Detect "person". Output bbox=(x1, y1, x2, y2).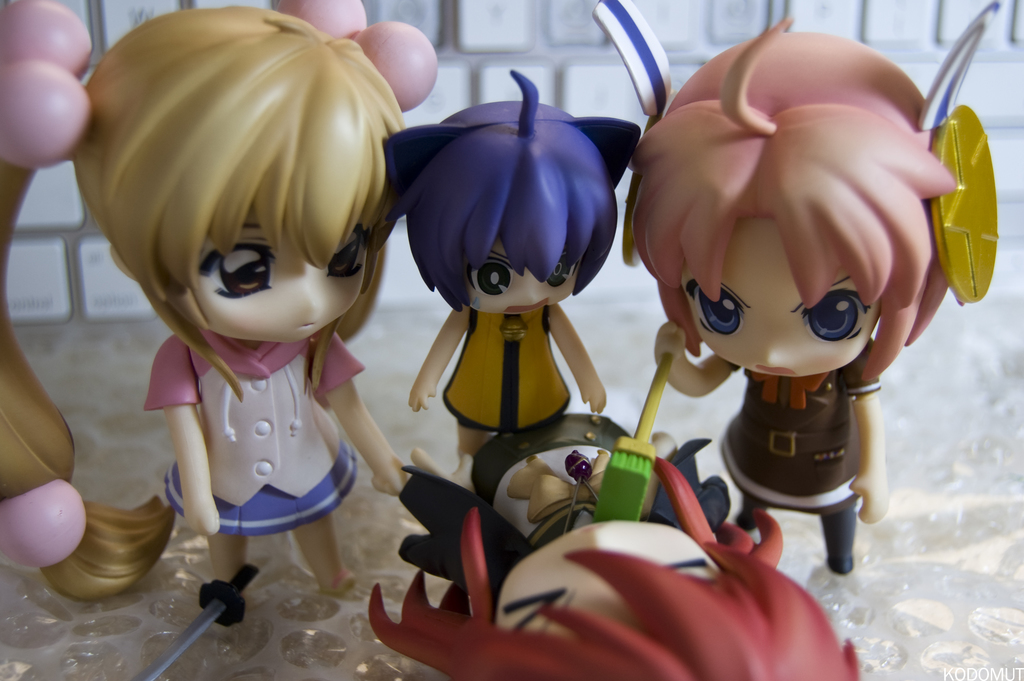
bbox=(580, 0, 997, 571).
